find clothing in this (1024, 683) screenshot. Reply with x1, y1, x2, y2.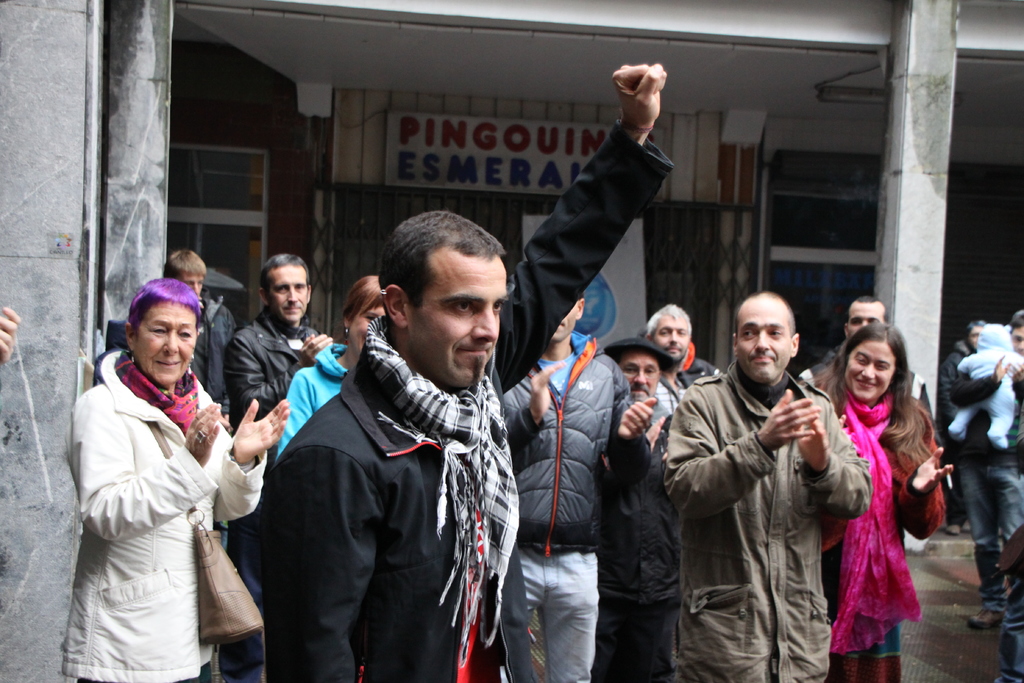
62, 341, 266, 682.
